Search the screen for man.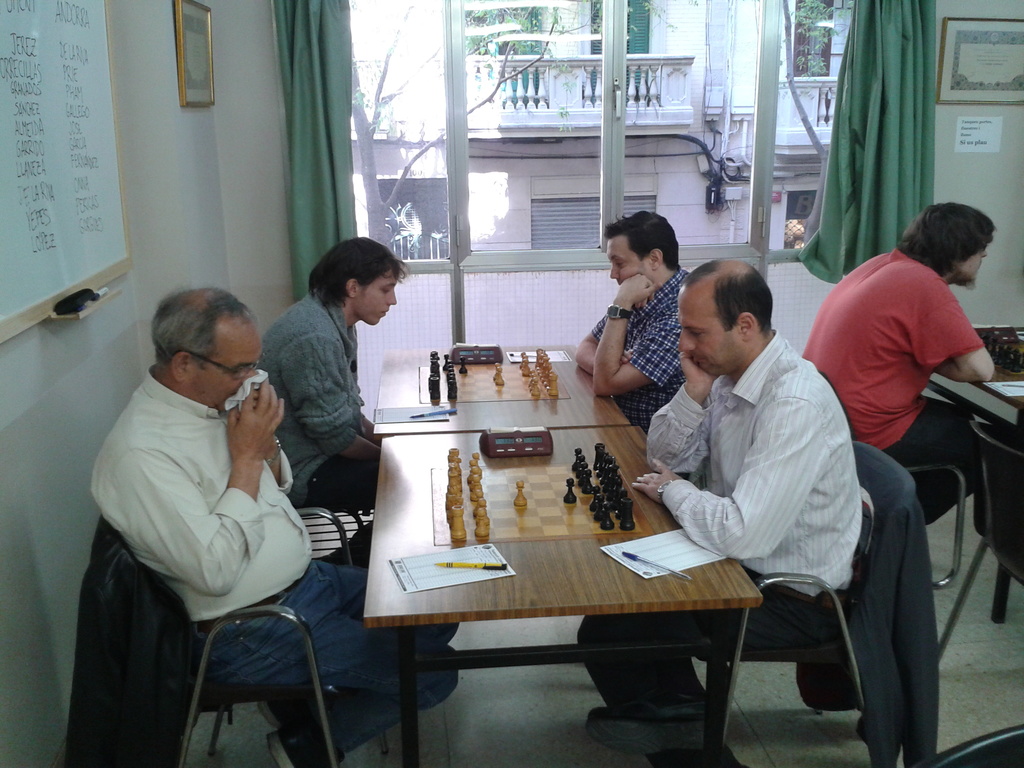
Found at box(89, 282, 465, 767).
